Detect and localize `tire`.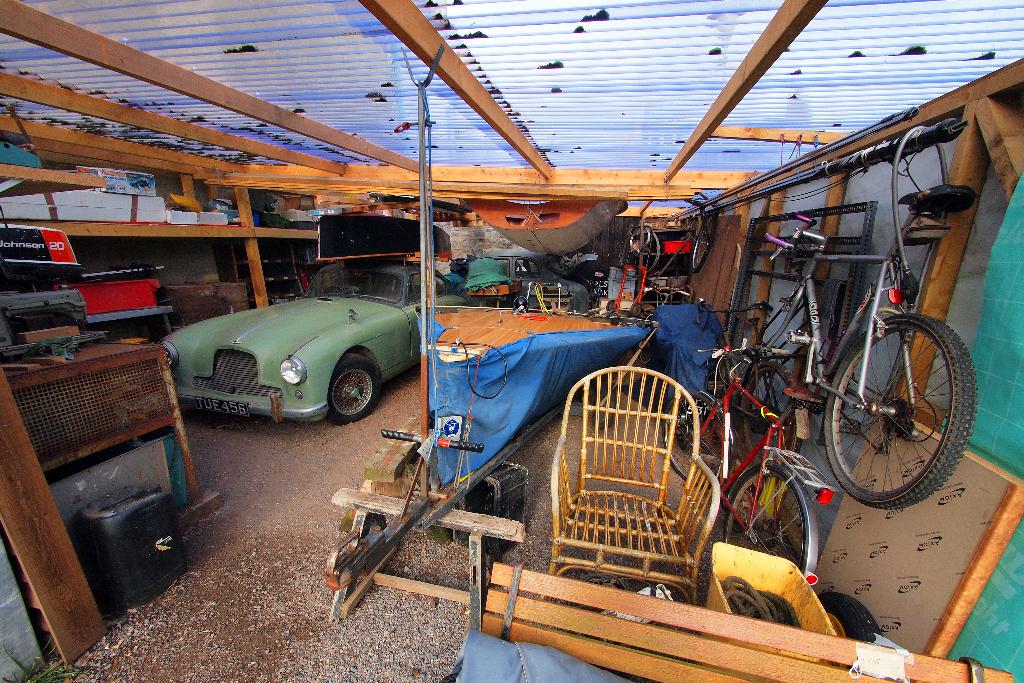
Localized at 740:365:808:468.
